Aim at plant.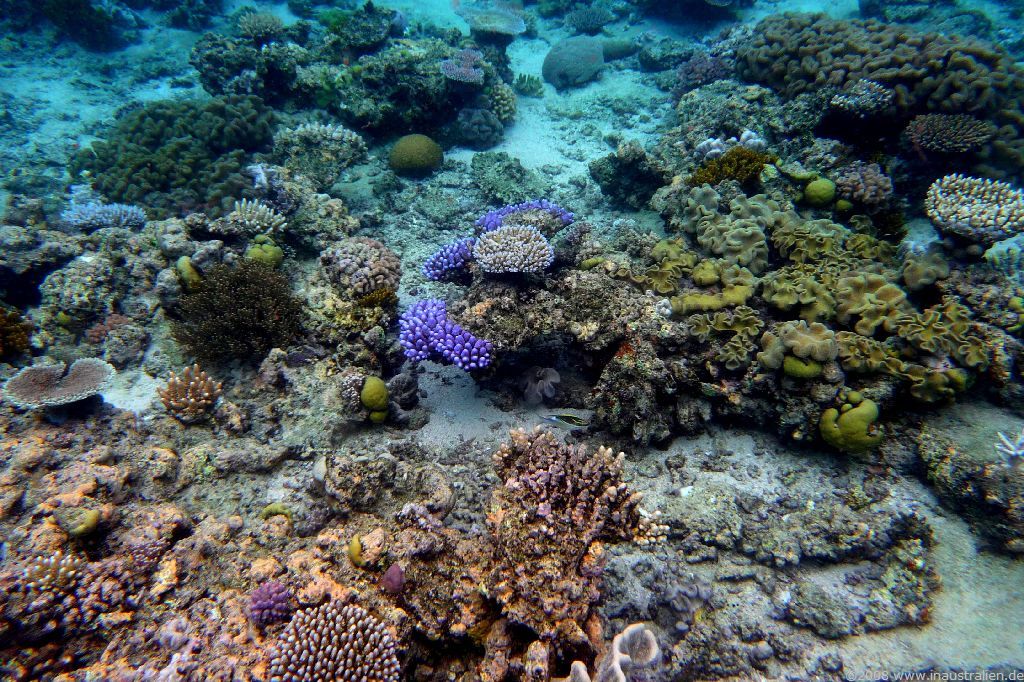
Aimed at bbox=[162, 269, 311, 356].
